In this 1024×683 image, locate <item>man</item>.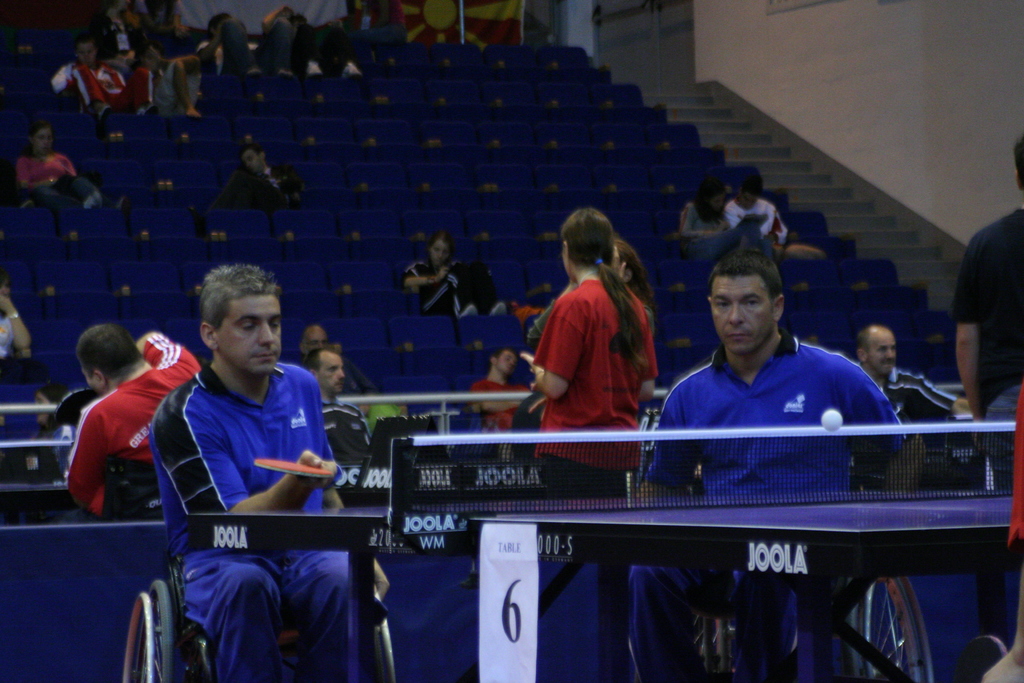
Bounding box: (100, 0, 149, 55).
